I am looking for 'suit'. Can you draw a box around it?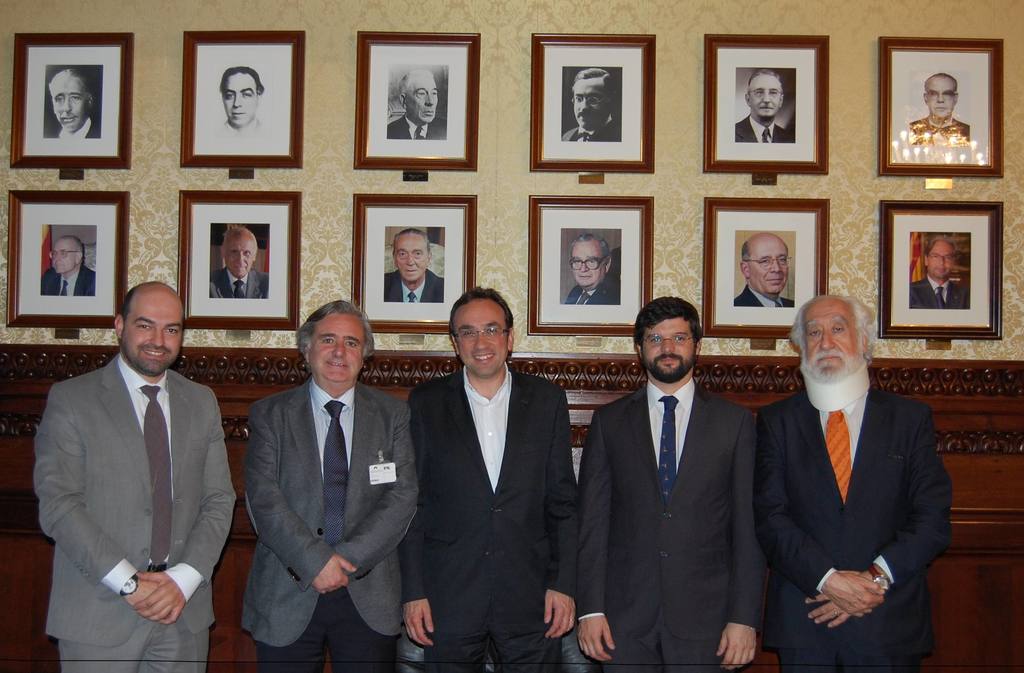
Sure, the bounding box is x1=211 y1=264 x2=269 y2=298.
